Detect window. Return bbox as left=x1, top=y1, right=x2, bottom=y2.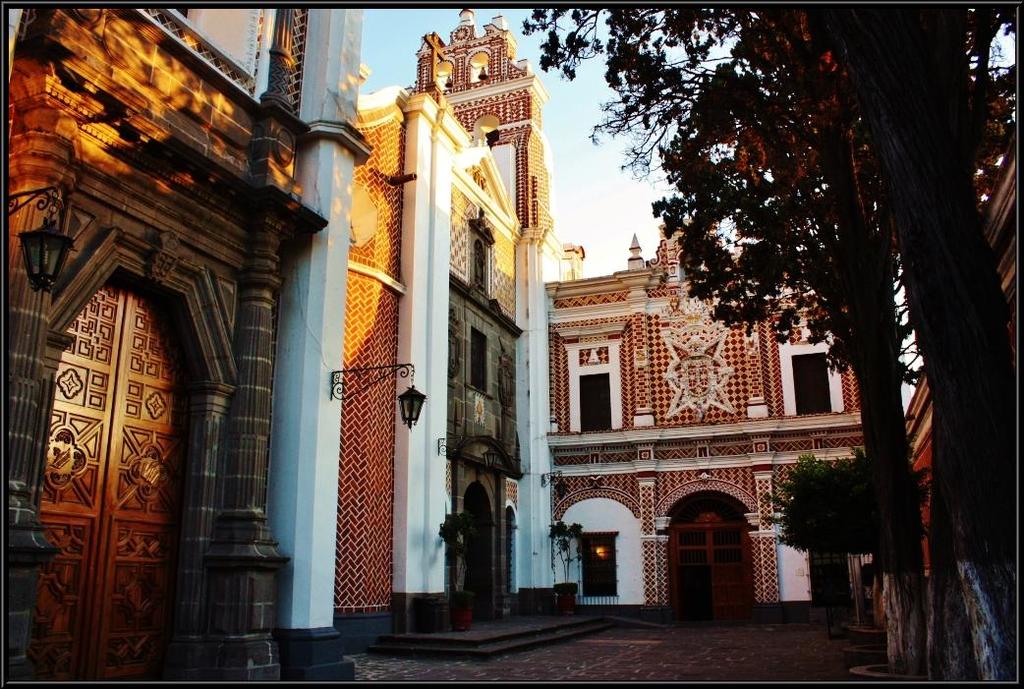
left=579, top=530, right=615, bottom=593.
